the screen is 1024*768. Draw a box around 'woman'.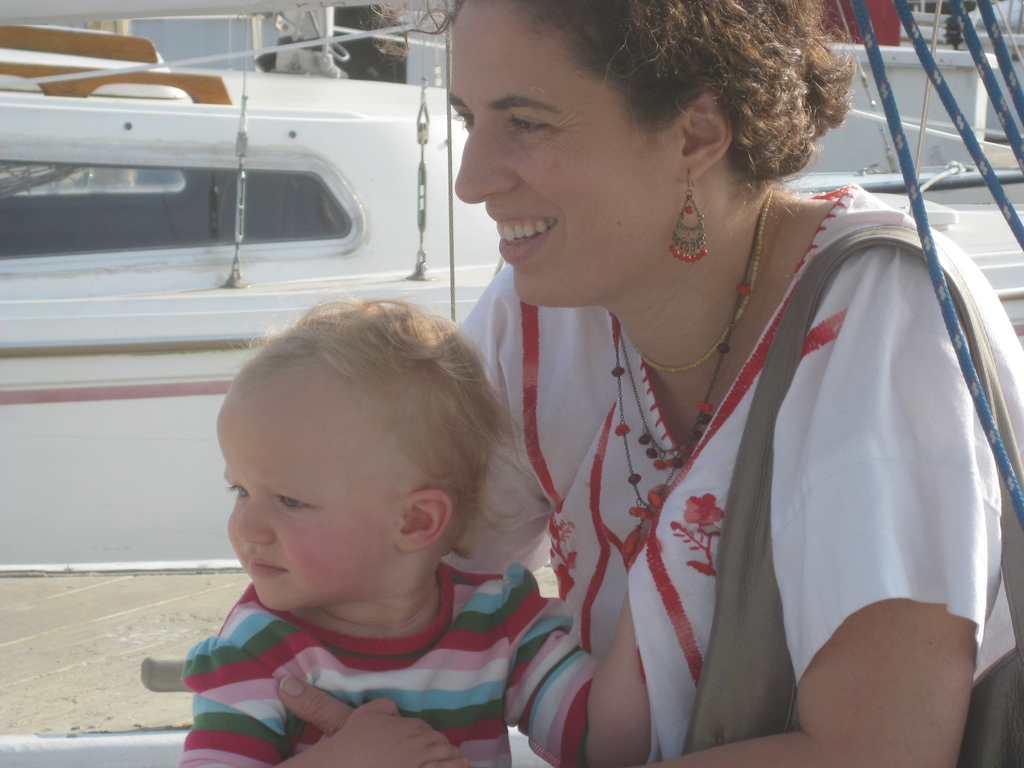
box=[410, 17, 973, 749].
